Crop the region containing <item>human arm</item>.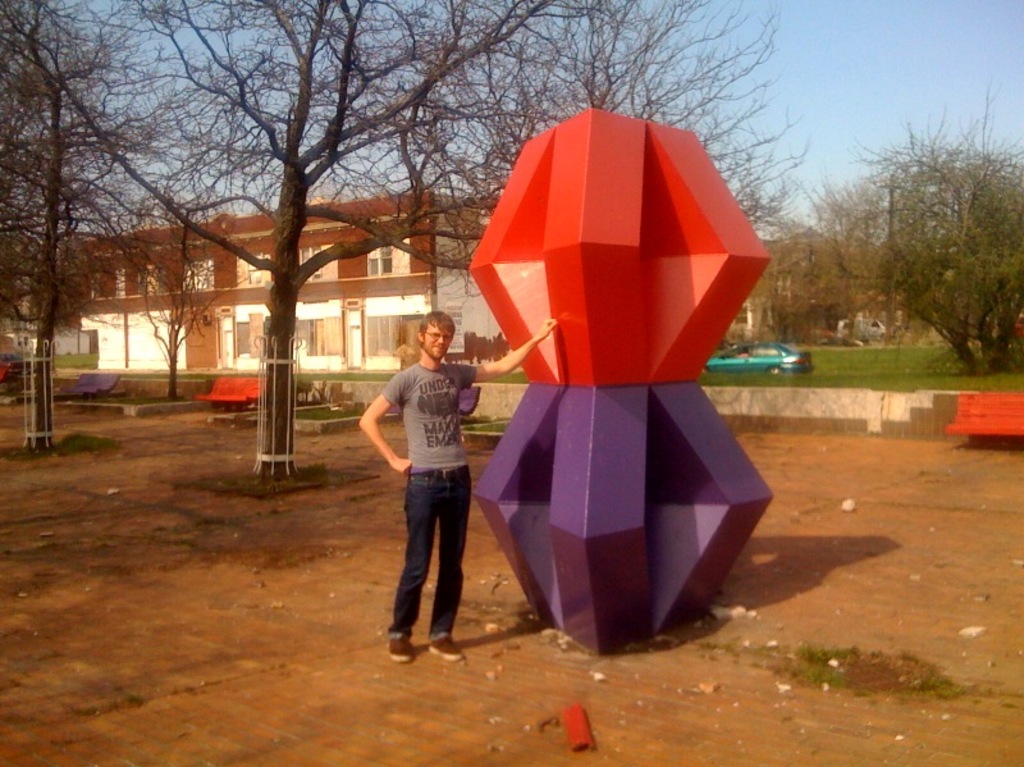
Crop region: <bbox>353, 360, 421, 472</bbox>.
